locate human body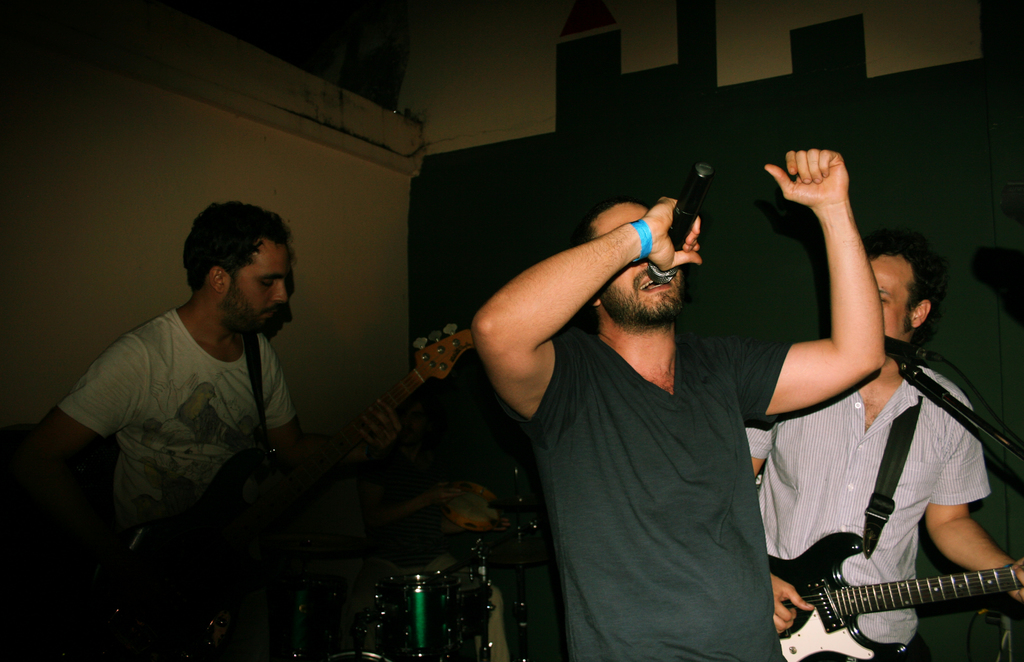
469,148,887,661
